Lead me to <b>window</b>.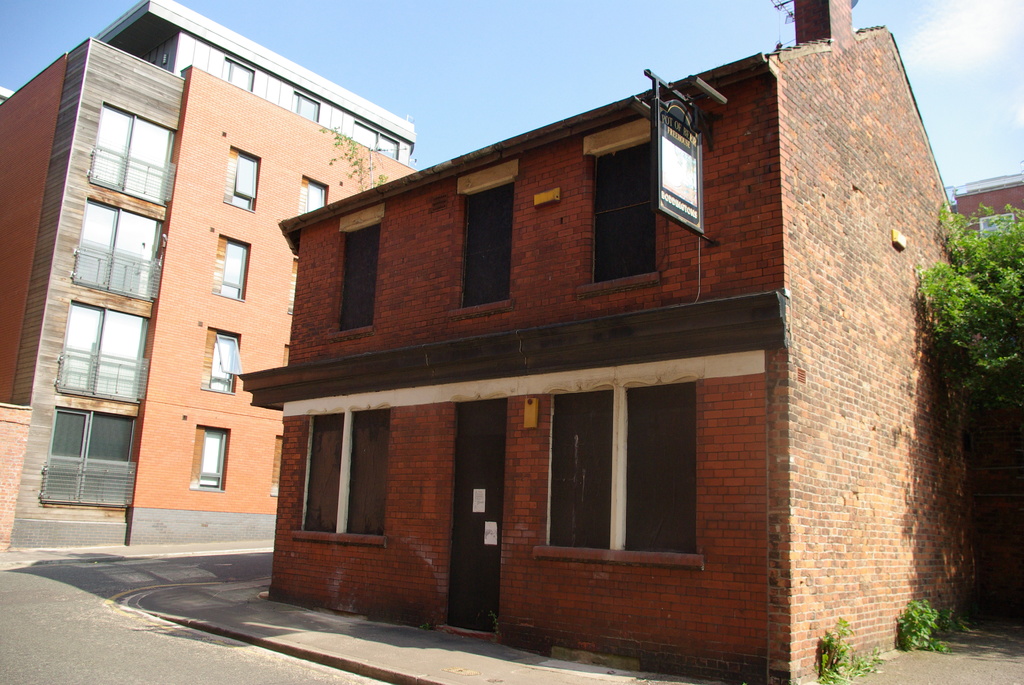
Lead to 341 220 380 336.
